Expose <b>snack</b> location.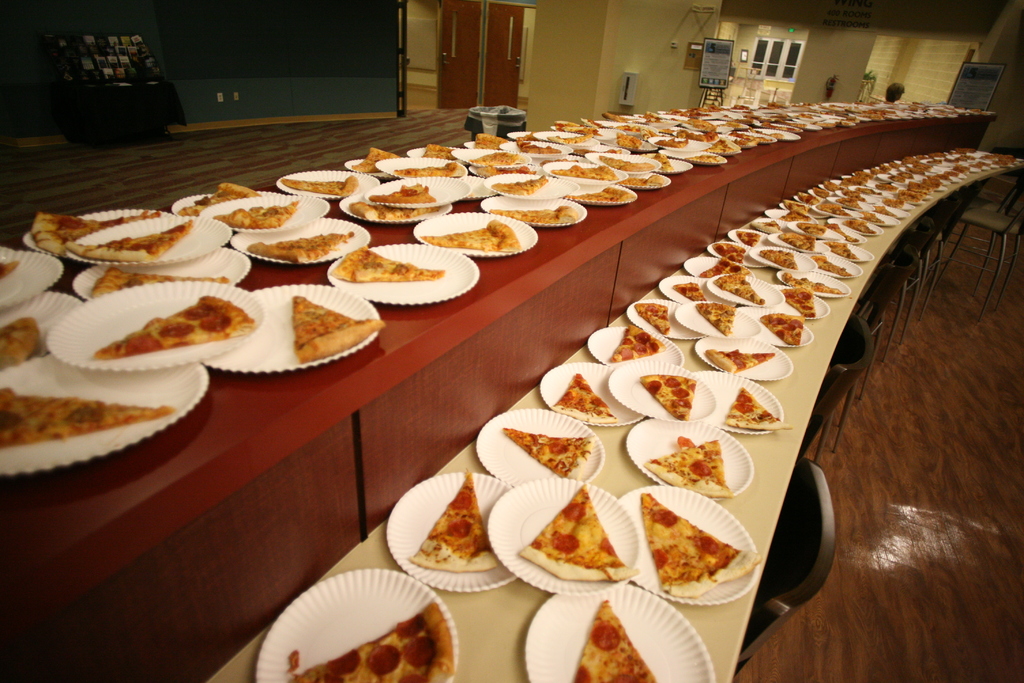
Exposed at x1=0, y1=259, x2=17, y2=278.
